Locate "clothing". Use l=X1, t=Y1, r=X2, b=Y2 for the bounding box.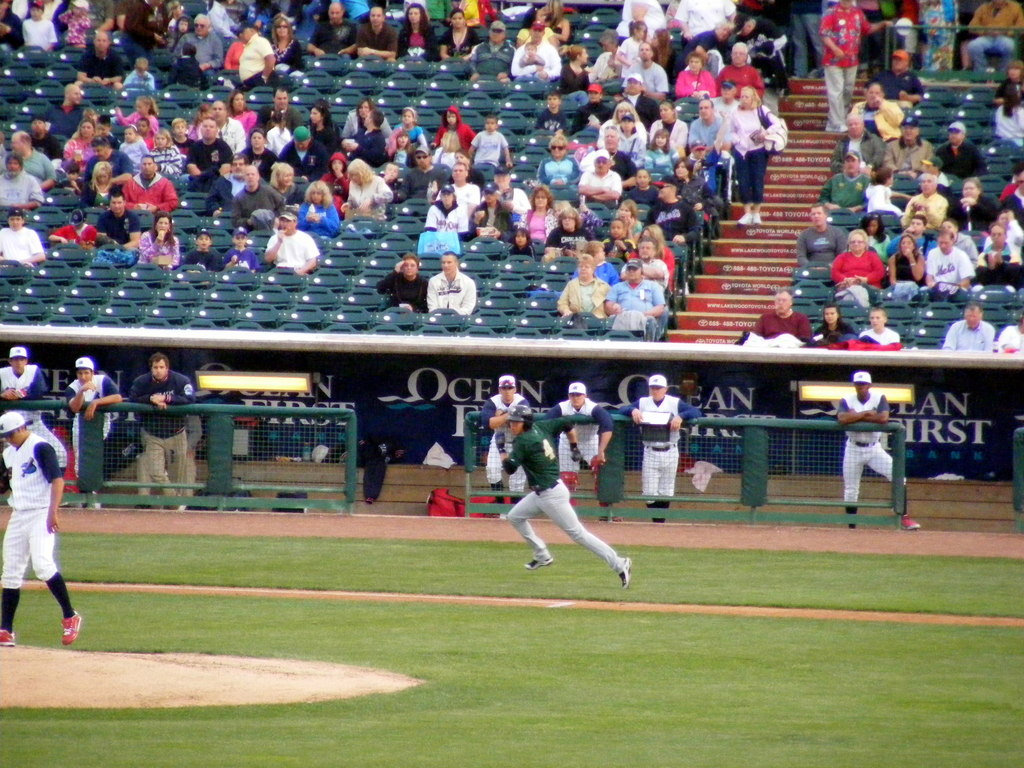
l=127, t=373, r=200, b=506.
